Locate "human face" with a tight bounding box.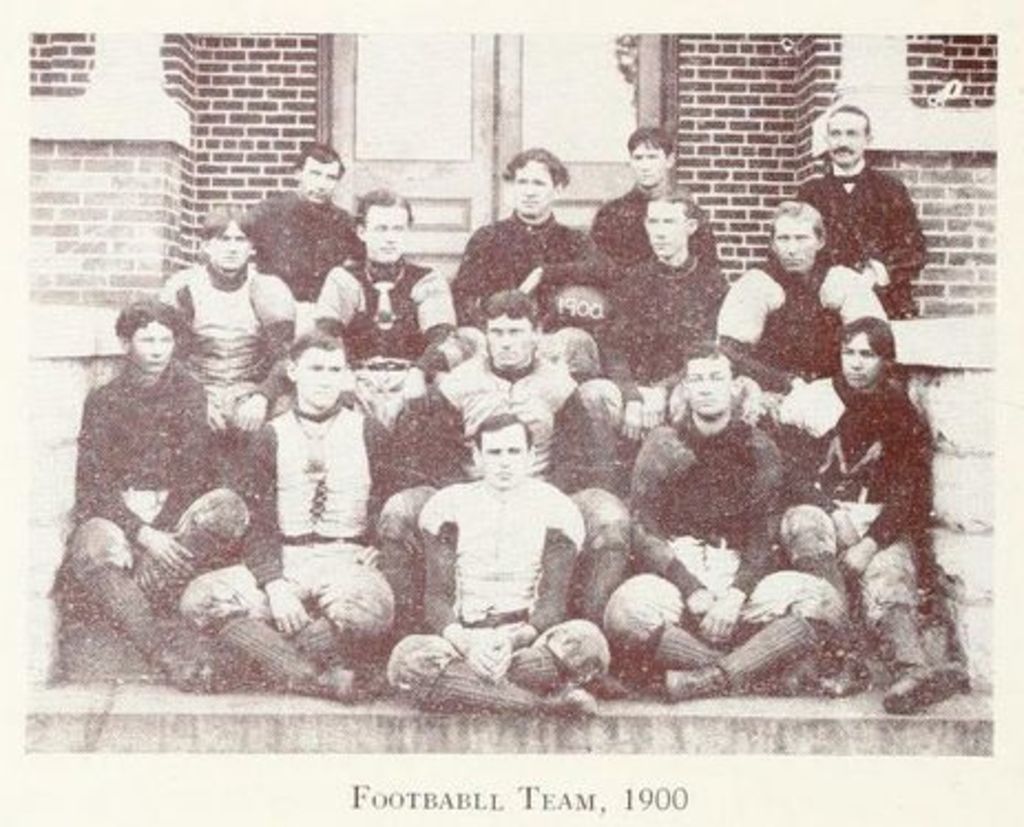
box(628, 142, 659, 184).
